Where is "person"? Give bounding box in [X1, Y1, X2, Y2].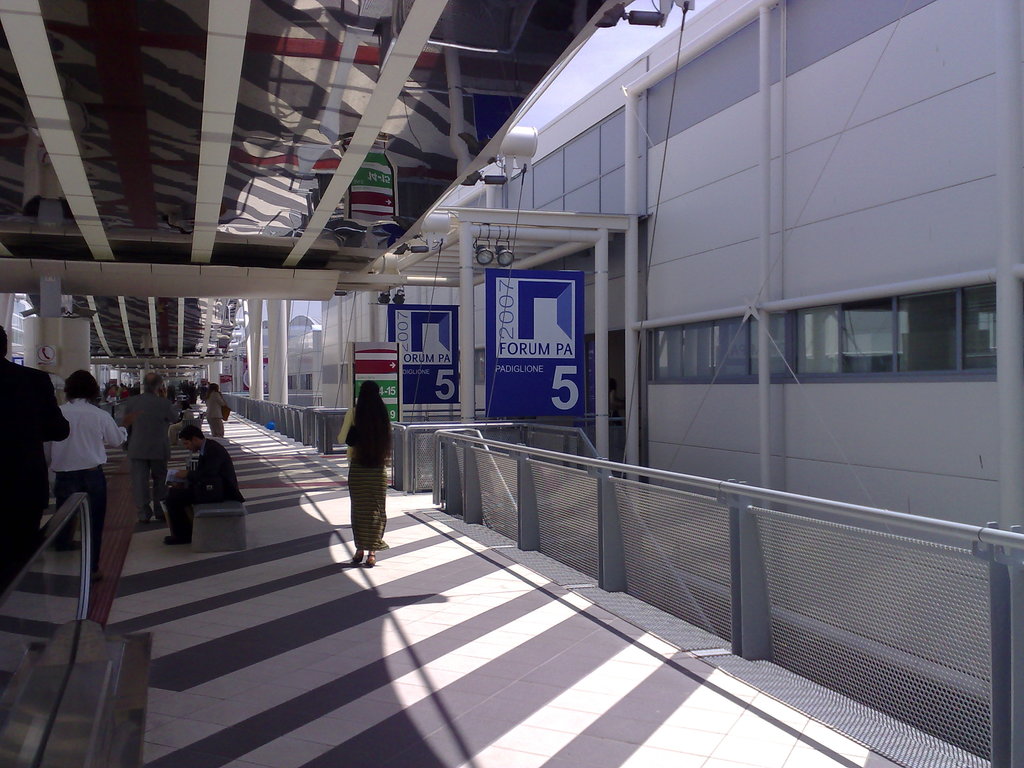
[54, 369, 126, 584].
